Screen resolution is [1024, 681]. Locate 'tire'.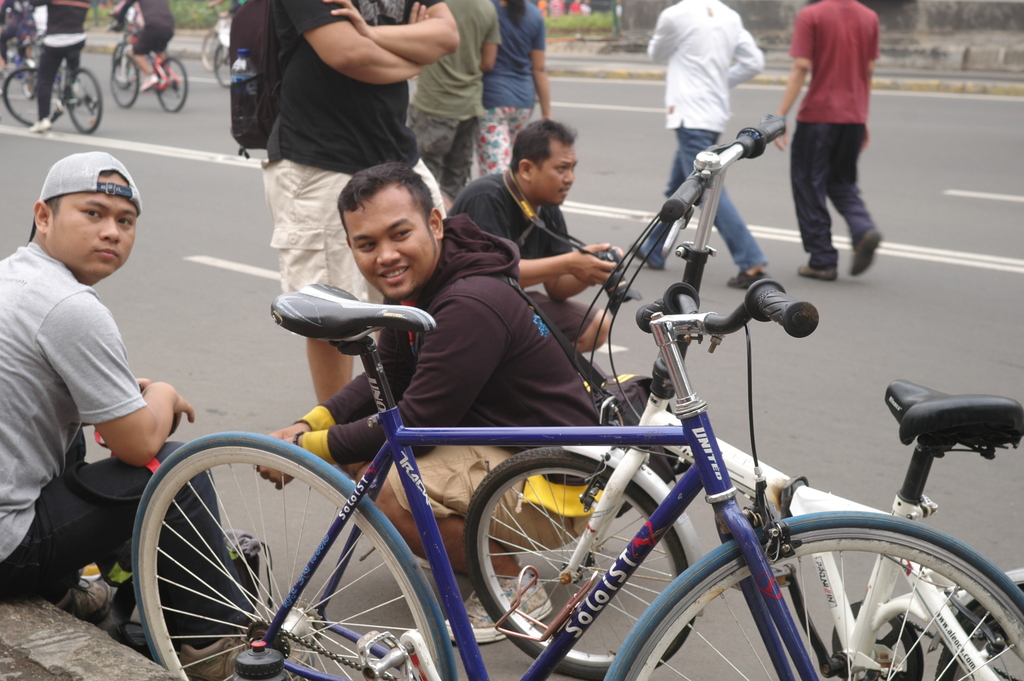
x1=108, y1=54, x2=142, y2=108.
